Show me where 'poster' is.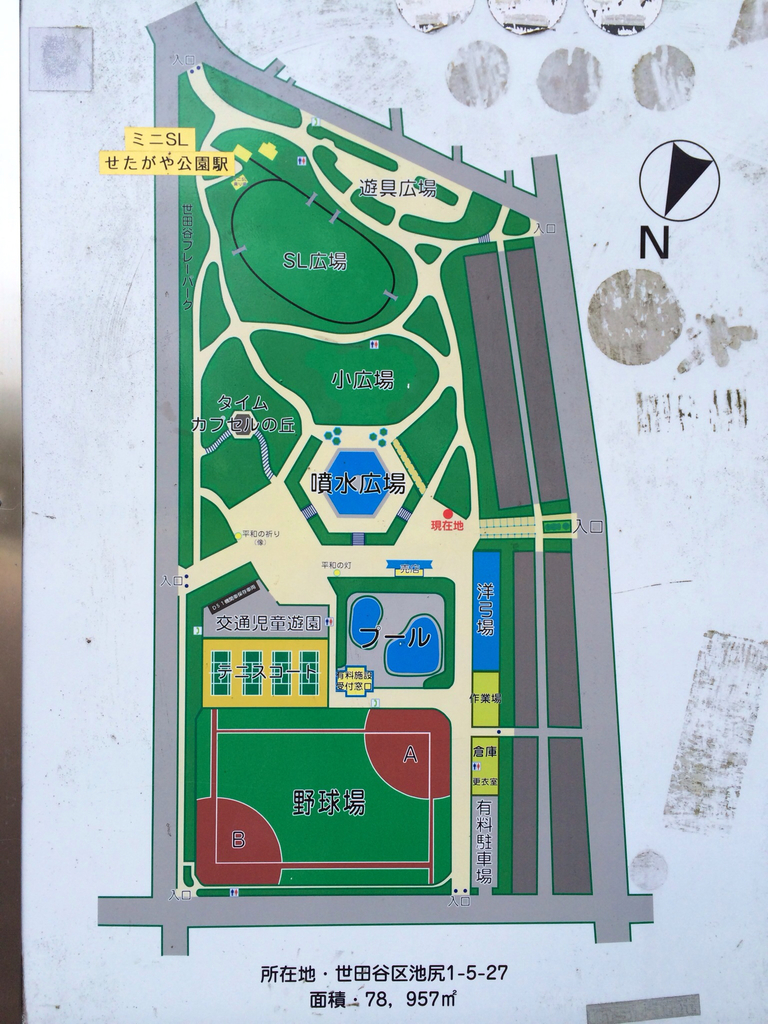
'poster' is at box=[150, 34, 608, 935].
